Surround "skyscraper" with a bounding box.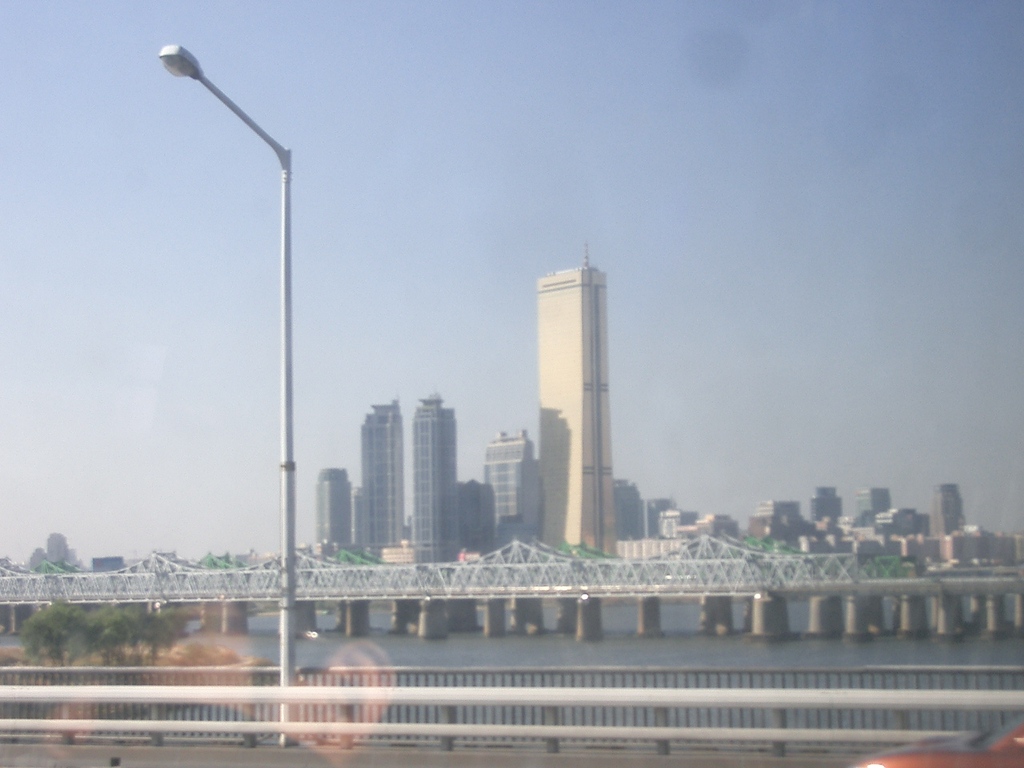
935 484 966 534.
